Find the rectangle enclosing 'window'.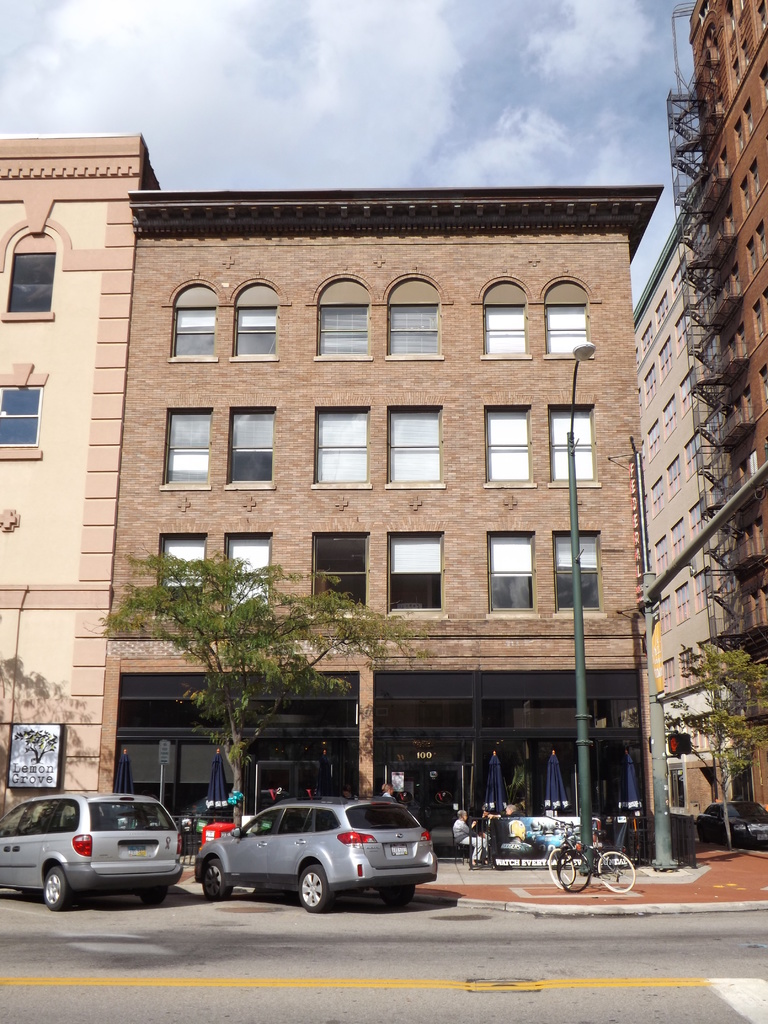
box(488, 533, 535, 610).
